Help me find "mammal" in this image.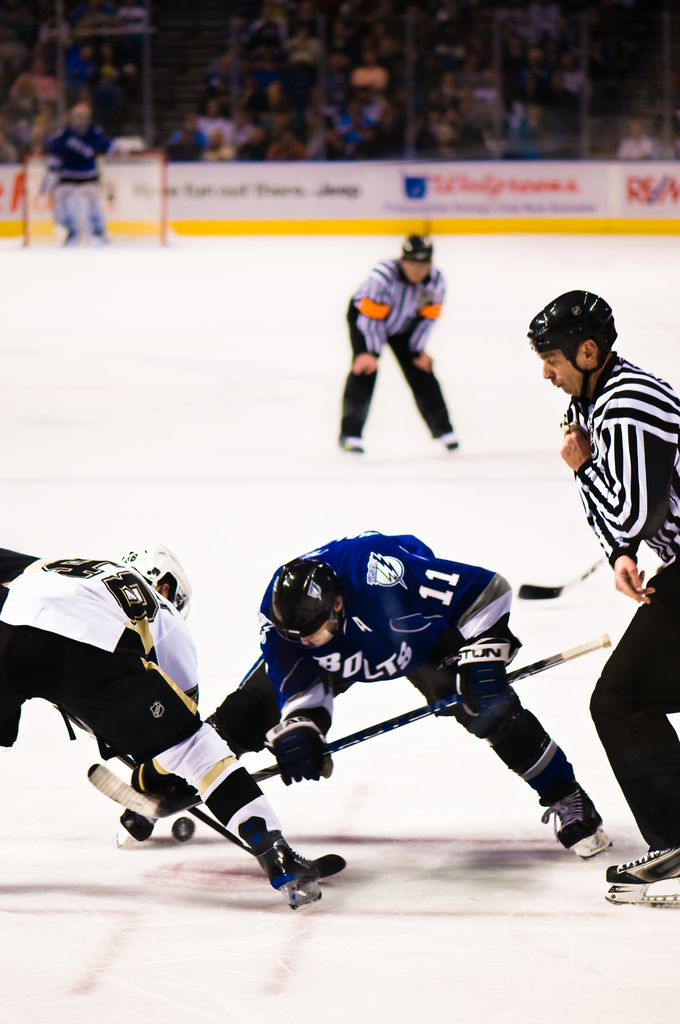
Found it: [x1=125, y1=526, x2=621, y2=851].
